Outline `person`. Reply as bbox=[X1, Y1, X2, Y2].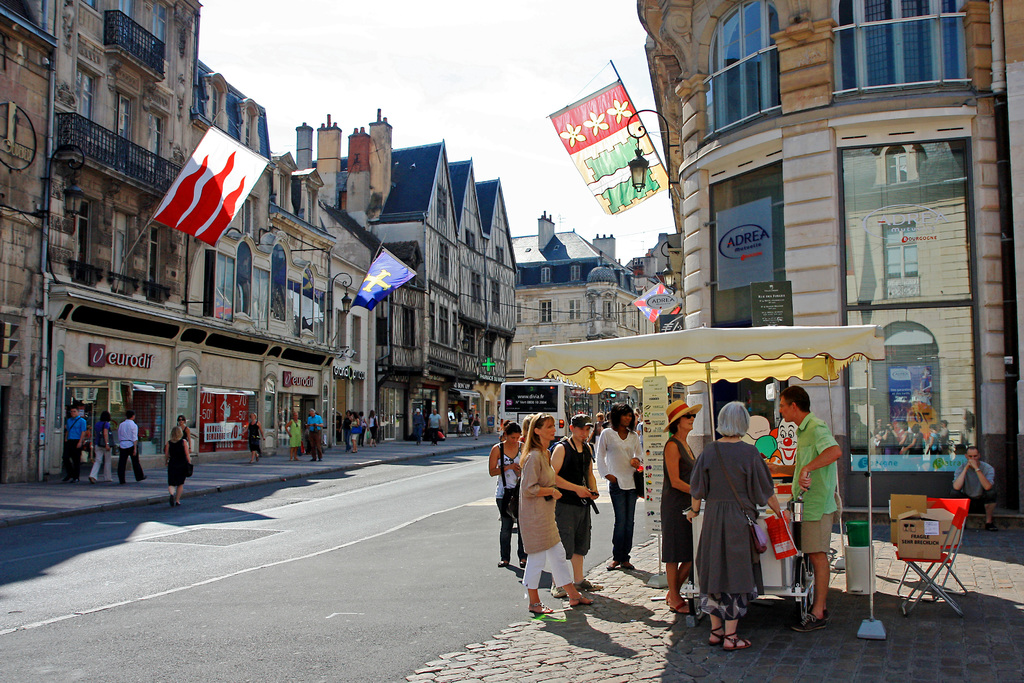
bbox=[286, 415, 301, 450].
